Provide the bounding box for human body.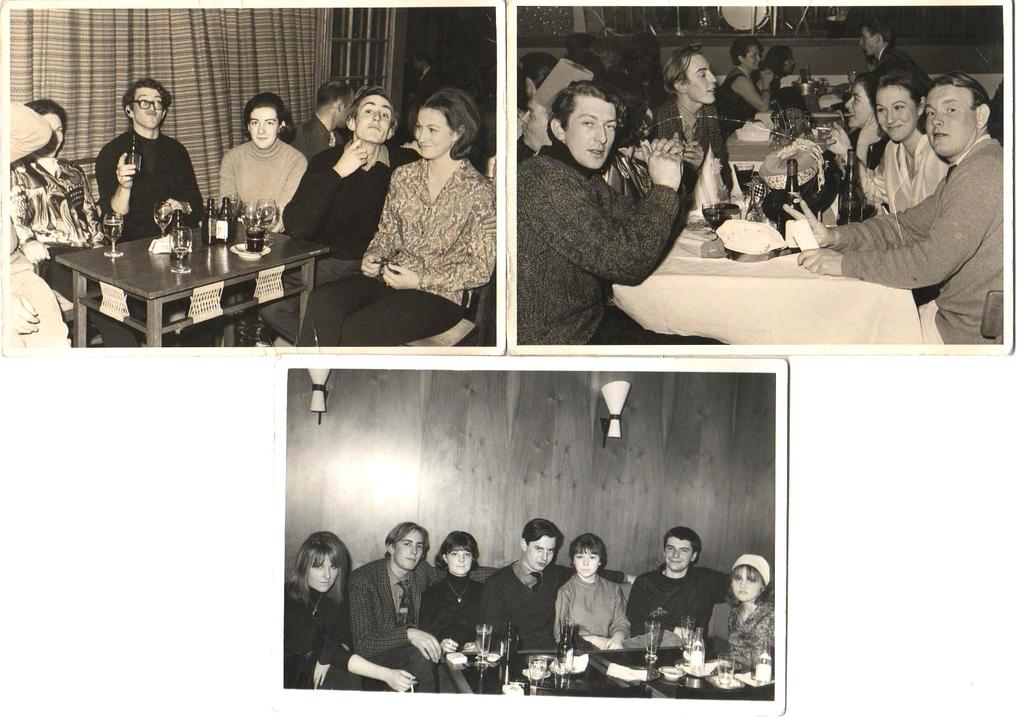
283 139 418 345.
